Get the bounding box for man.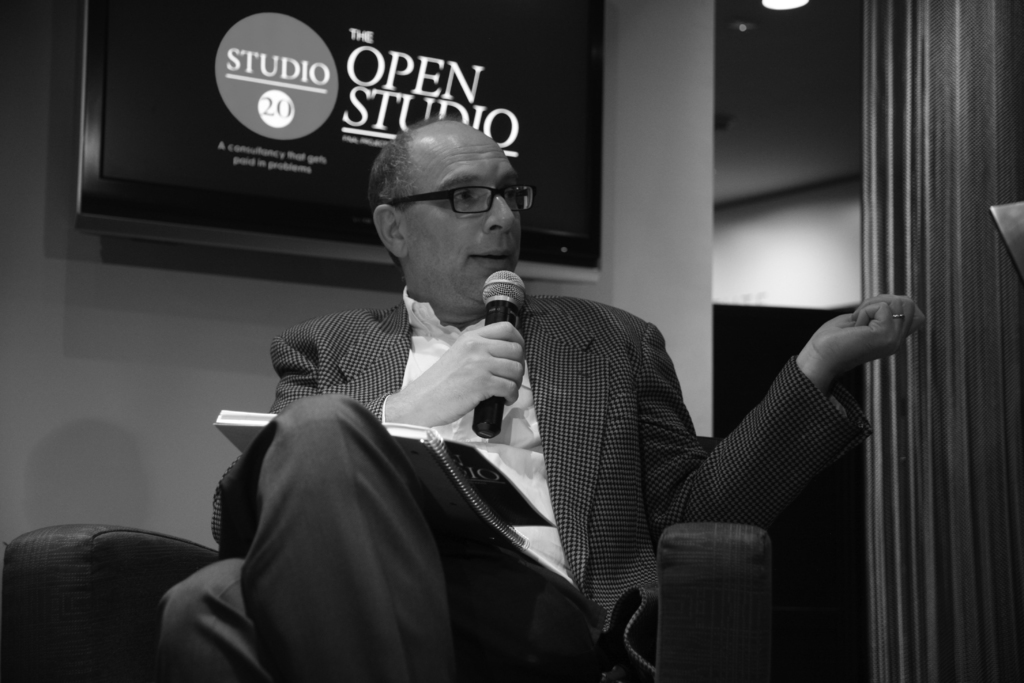
{"x1": 148, "y1": 90, "x2": 939, "y2": 682}.
